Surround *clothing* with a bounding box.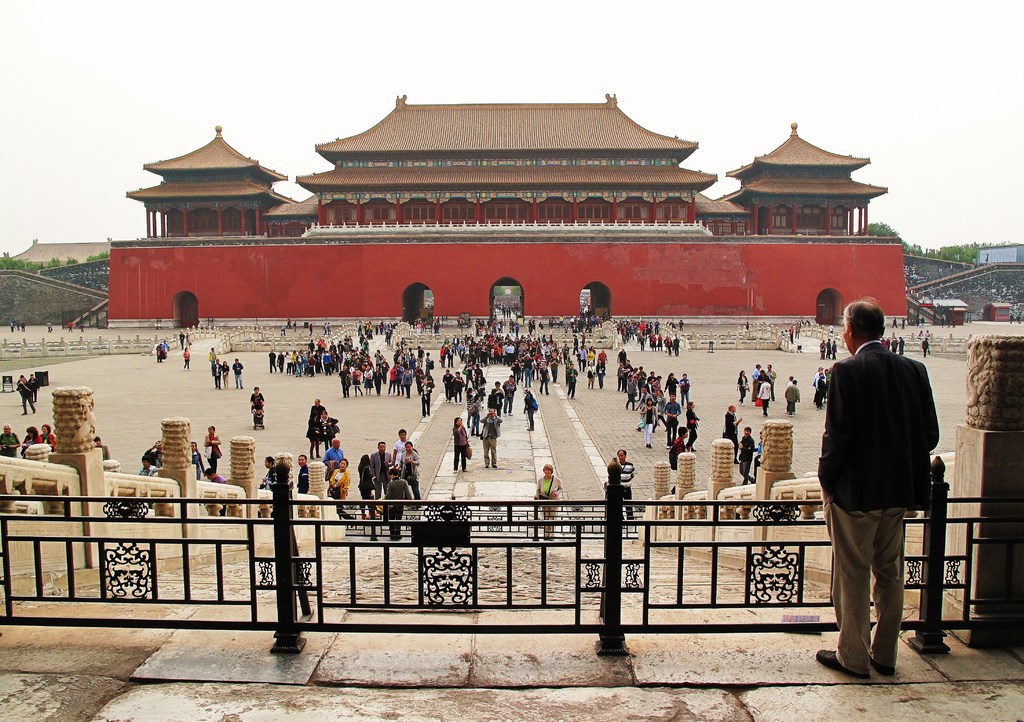
crop(815, 332, 940, 627).
